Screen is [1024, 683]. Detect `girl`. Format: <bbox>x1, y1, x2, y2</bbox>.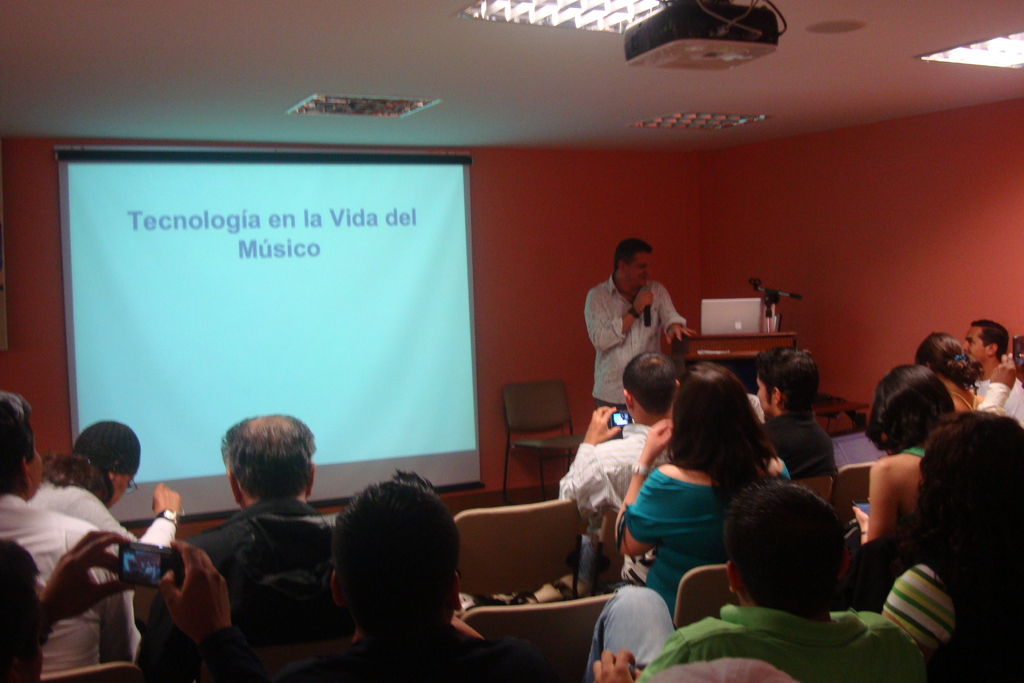
<bbox>845, 367, 957, 550</bbox>.
